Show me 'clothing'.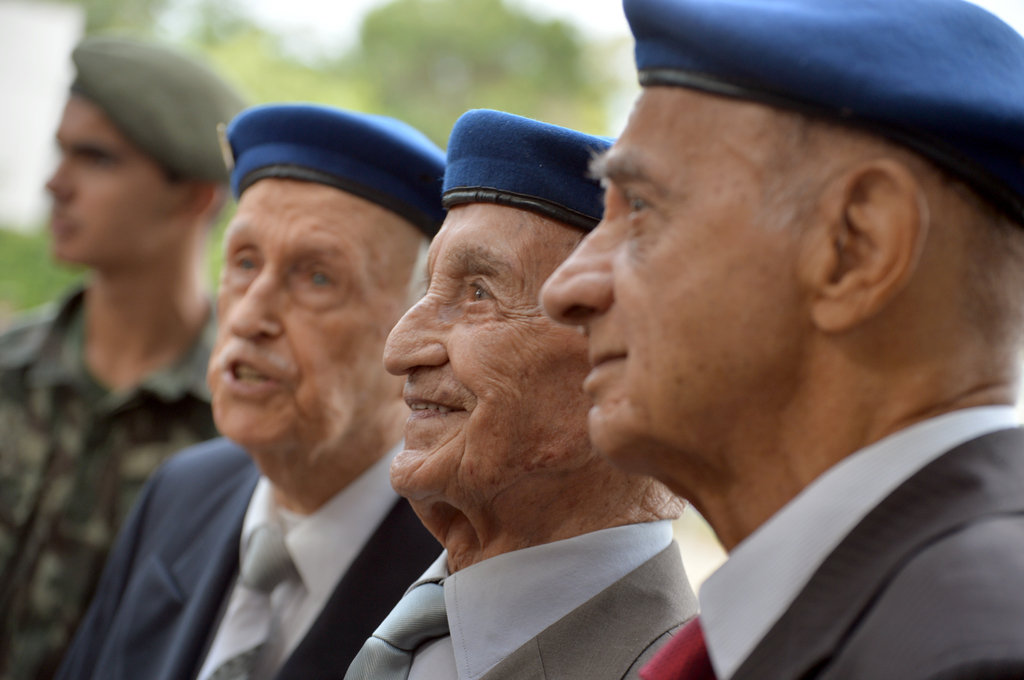
'clothing' is here: l=0, t=277, r=228, b=677.
